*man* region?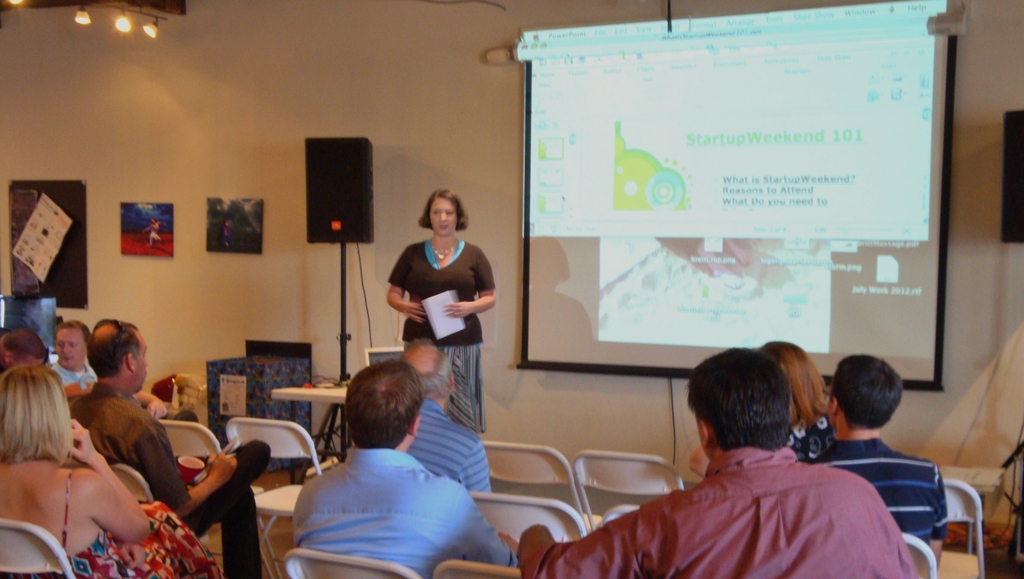
{"x1": 67, "y1": 318, "x2": 265, "y2": 578}
